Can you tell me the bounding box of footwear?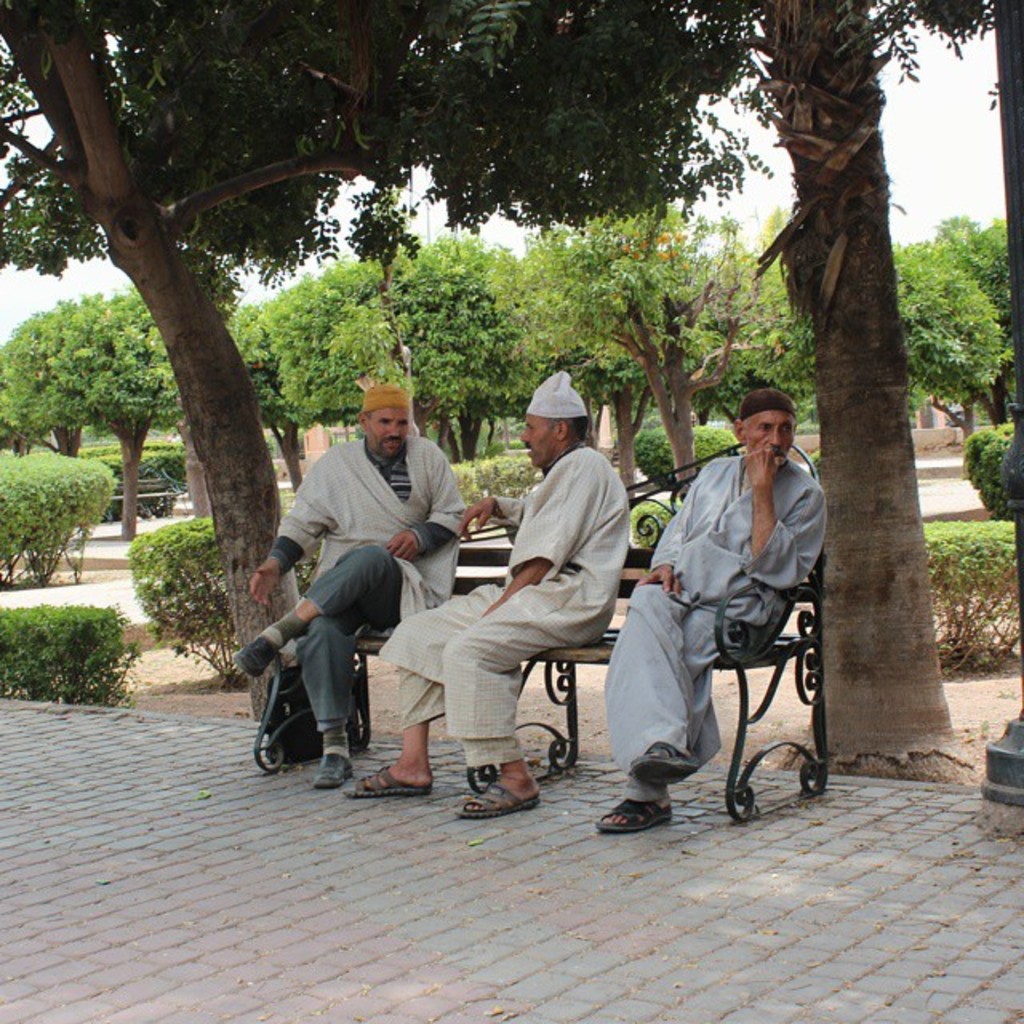
456:779:541:818.
